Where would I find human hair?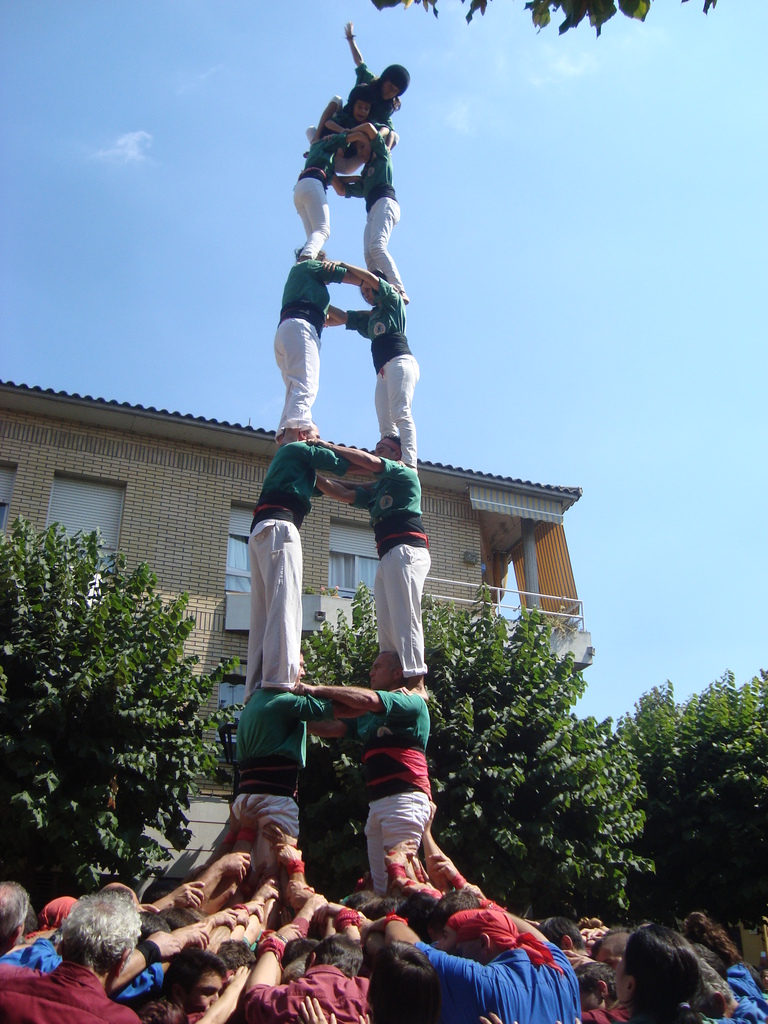
At bbox=[156, 934, 228, 991].
